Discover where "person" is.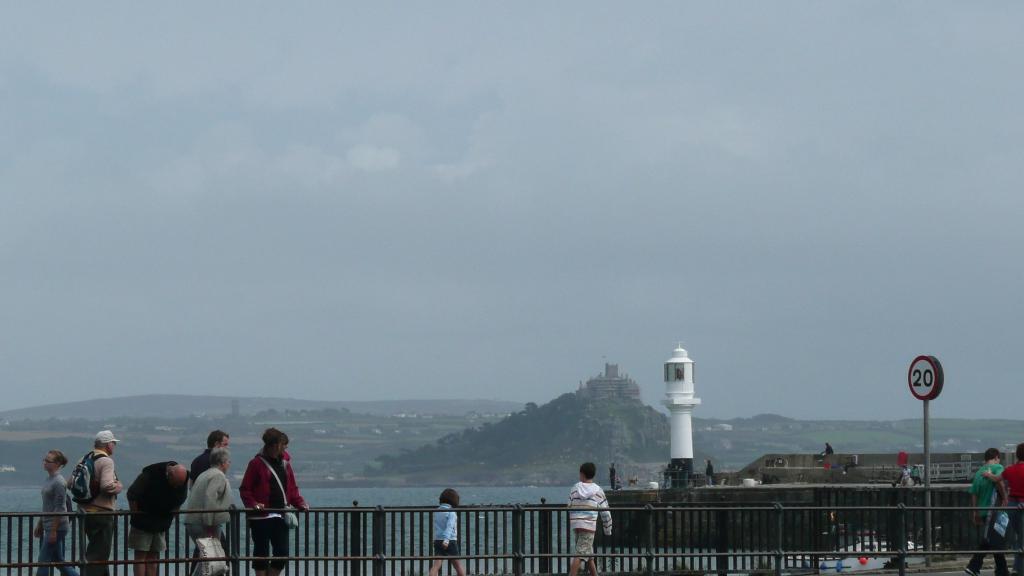
Discovered at 706,459,712,488.
